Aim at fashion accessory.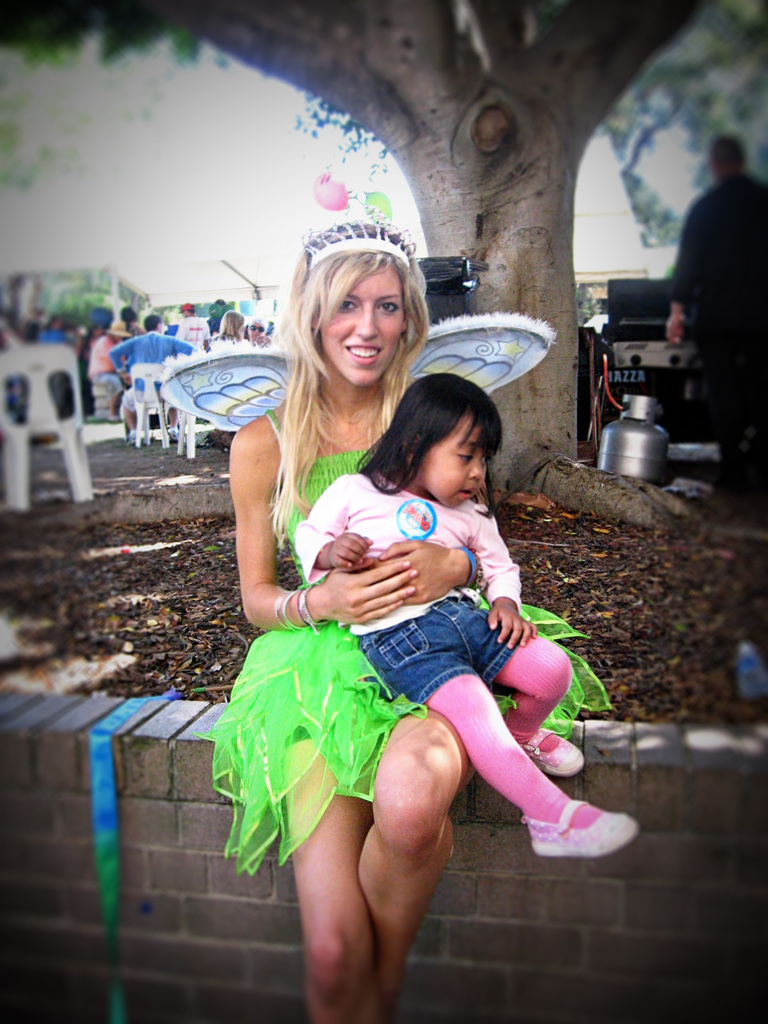
Aimed at crop(454, 546, 482, 591).
